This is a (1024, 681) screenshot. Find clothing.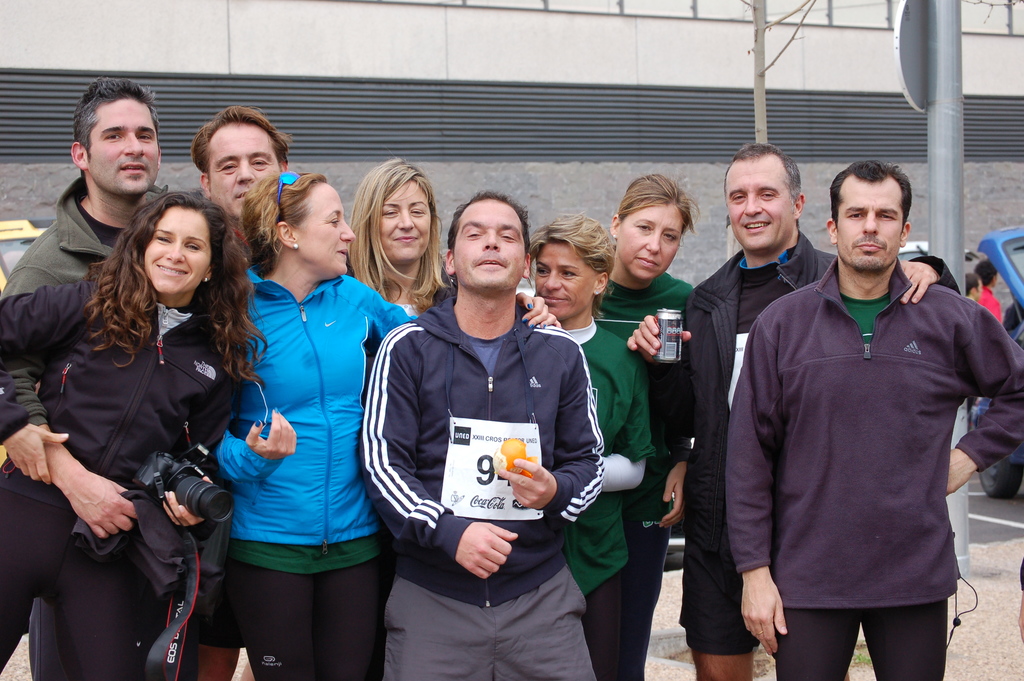
Bounding box: locate(353, 286, 623, 615).
